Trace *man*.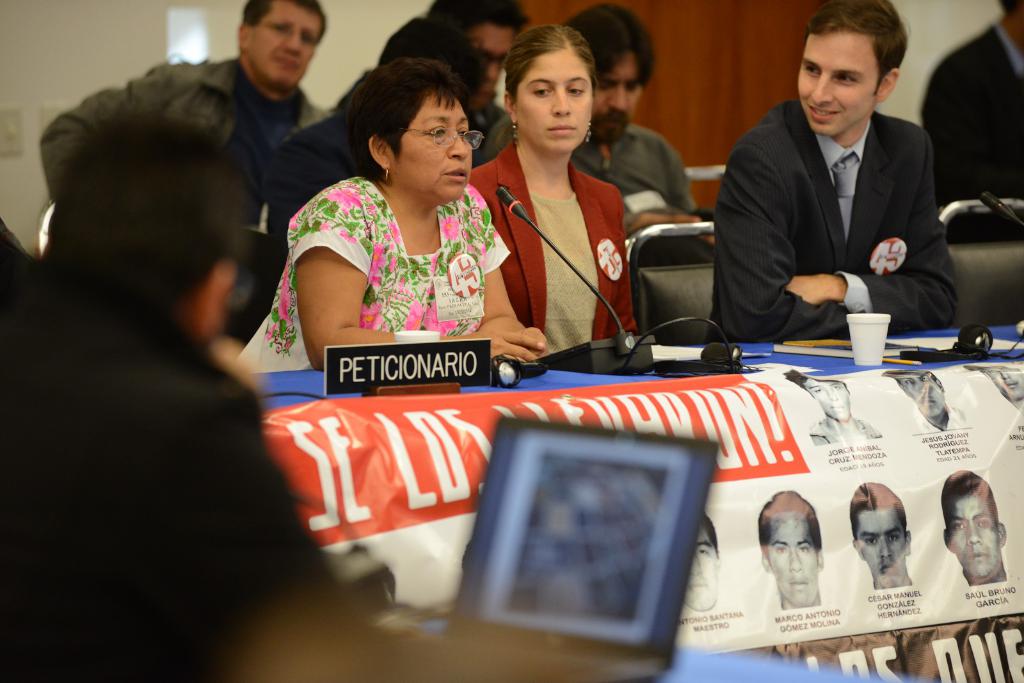
Traced to (0,69,337,682).
